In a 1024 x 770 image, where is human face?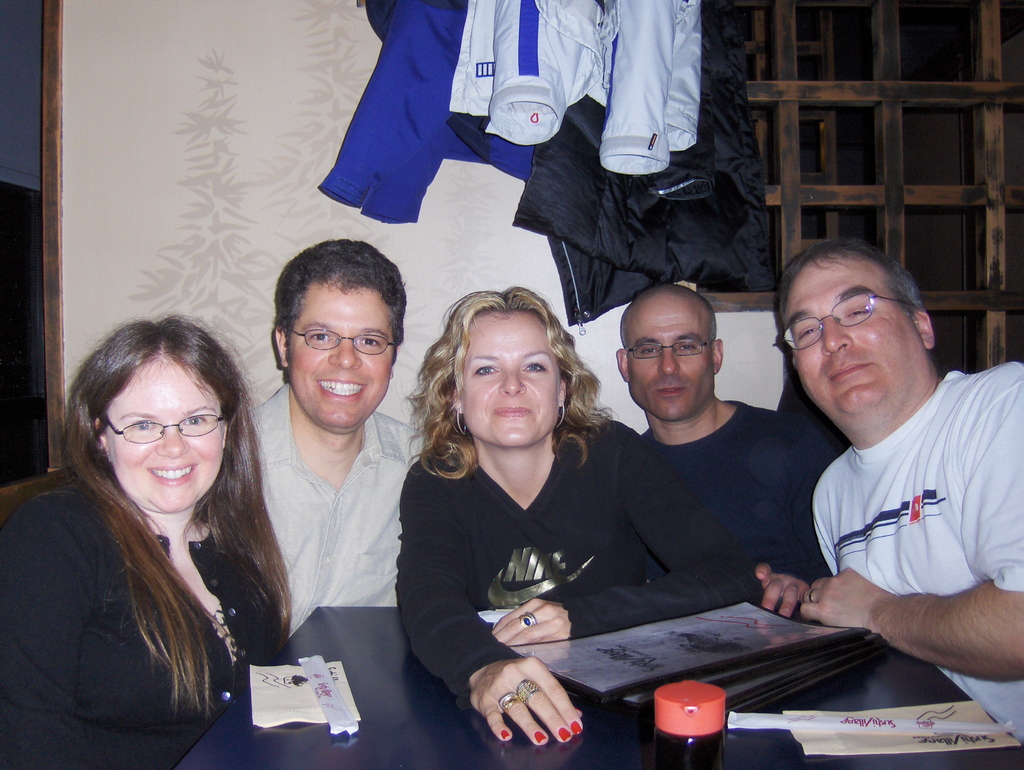
(291,284,390,431).
